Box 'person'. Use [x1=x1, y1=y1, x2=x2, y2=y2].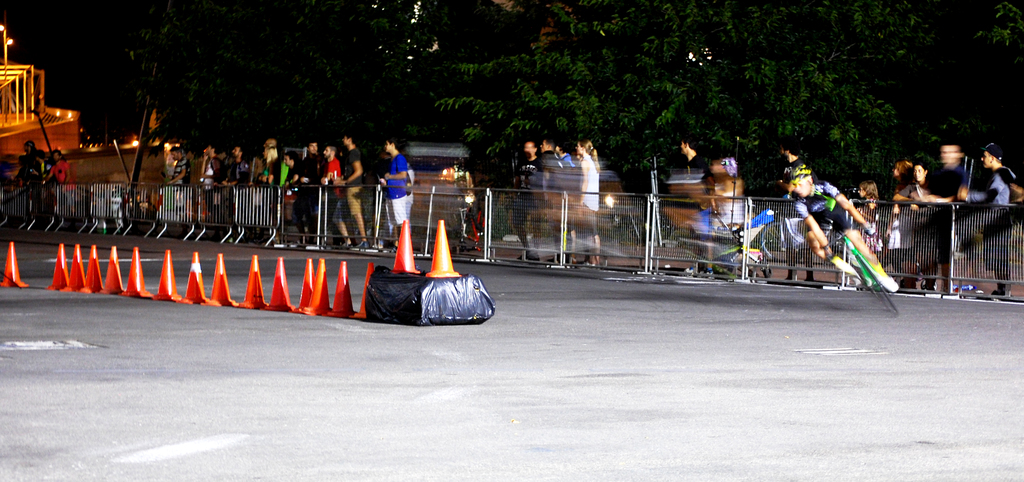
[x1=298, y1=140, x2=327, y2=205].
